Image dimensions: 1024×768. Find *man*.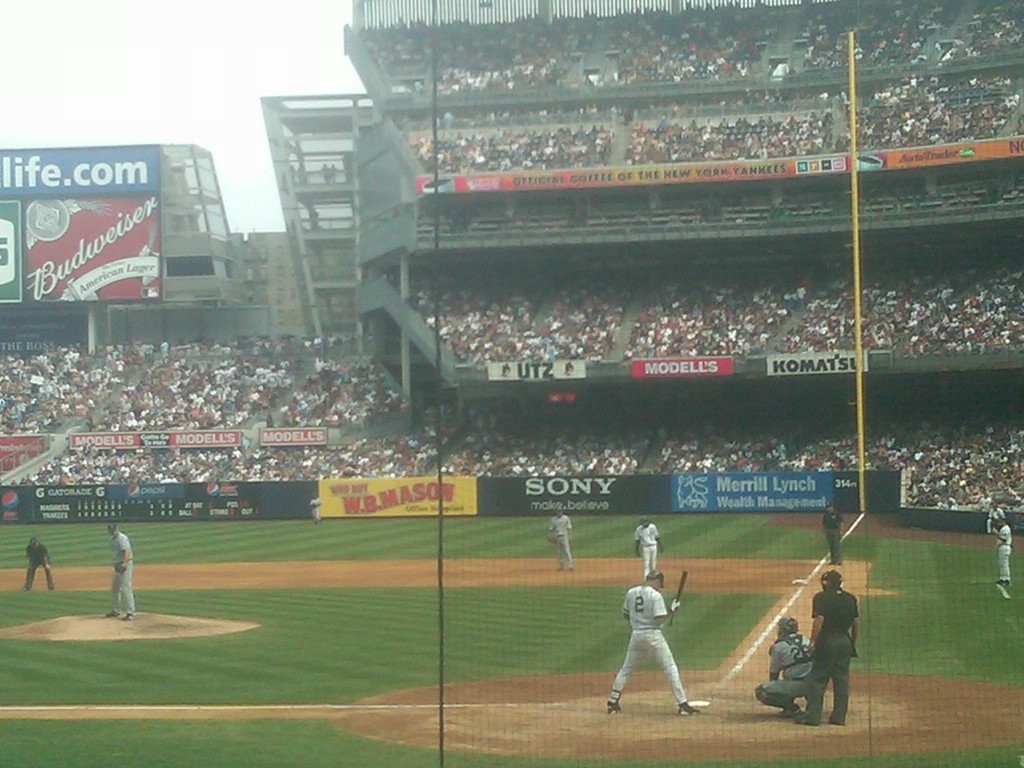
rect(600, 573, 712, 712).
